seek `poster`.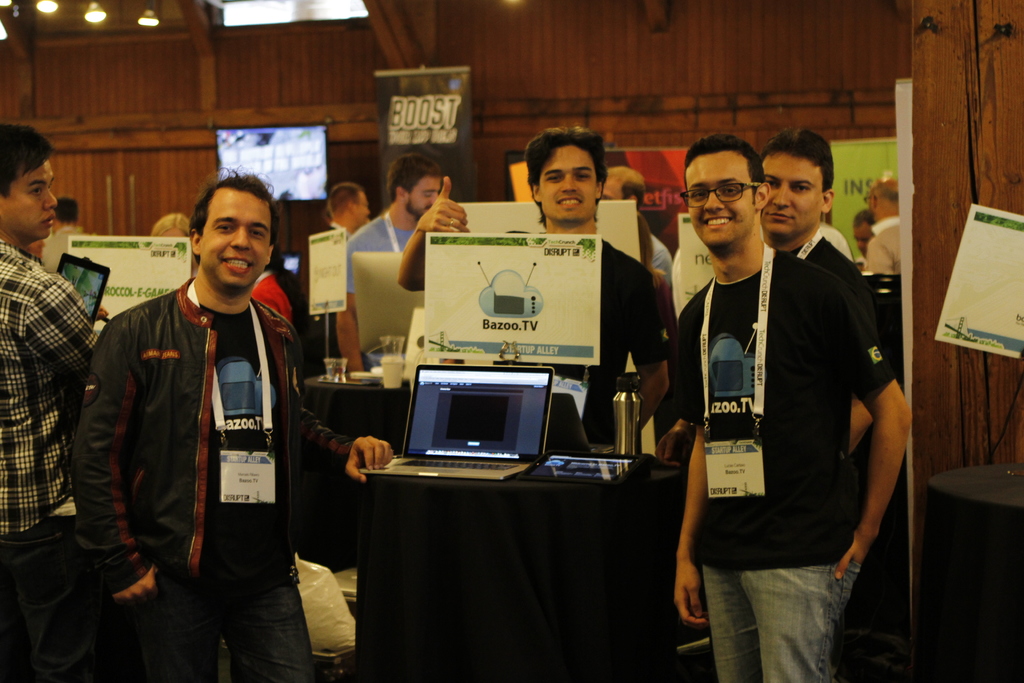
box(376, 70, 470, 202).
